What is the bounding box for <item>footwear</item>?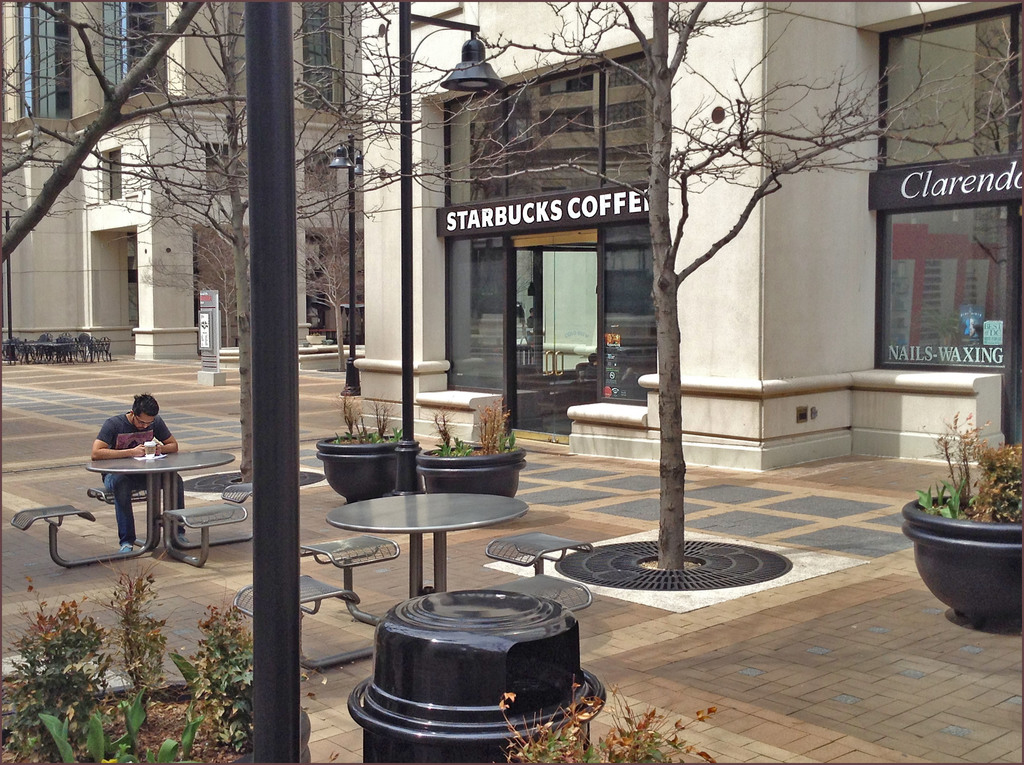
178/535/193/551.
